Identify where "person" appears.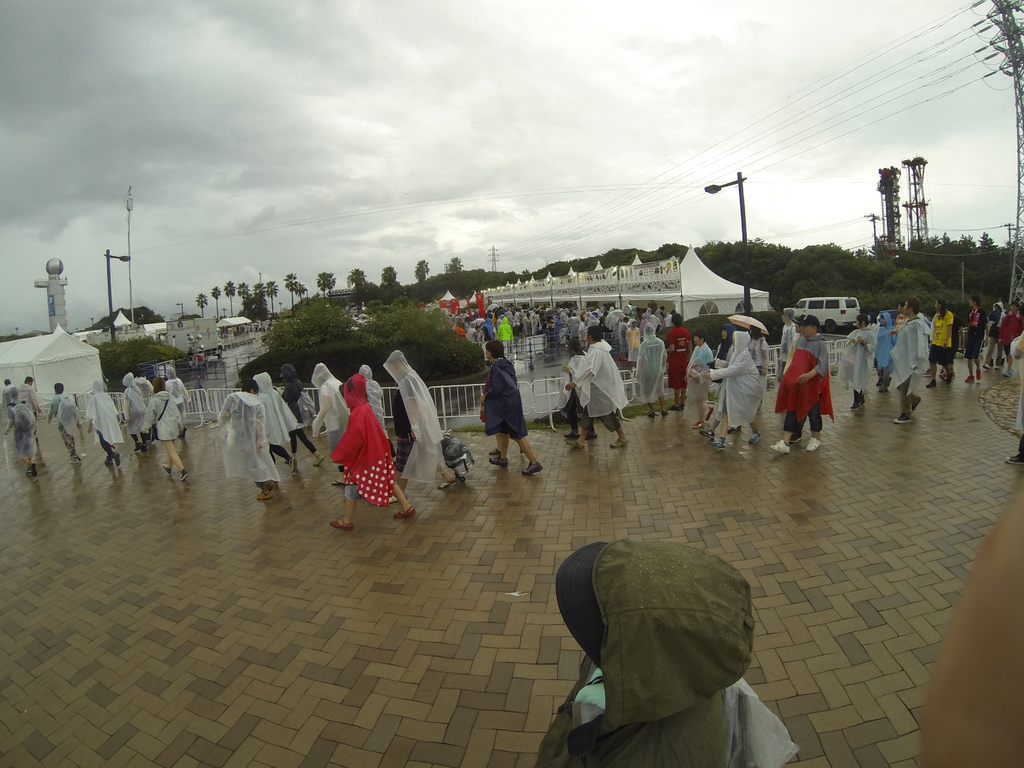
Appears at 632:320:666:420.
